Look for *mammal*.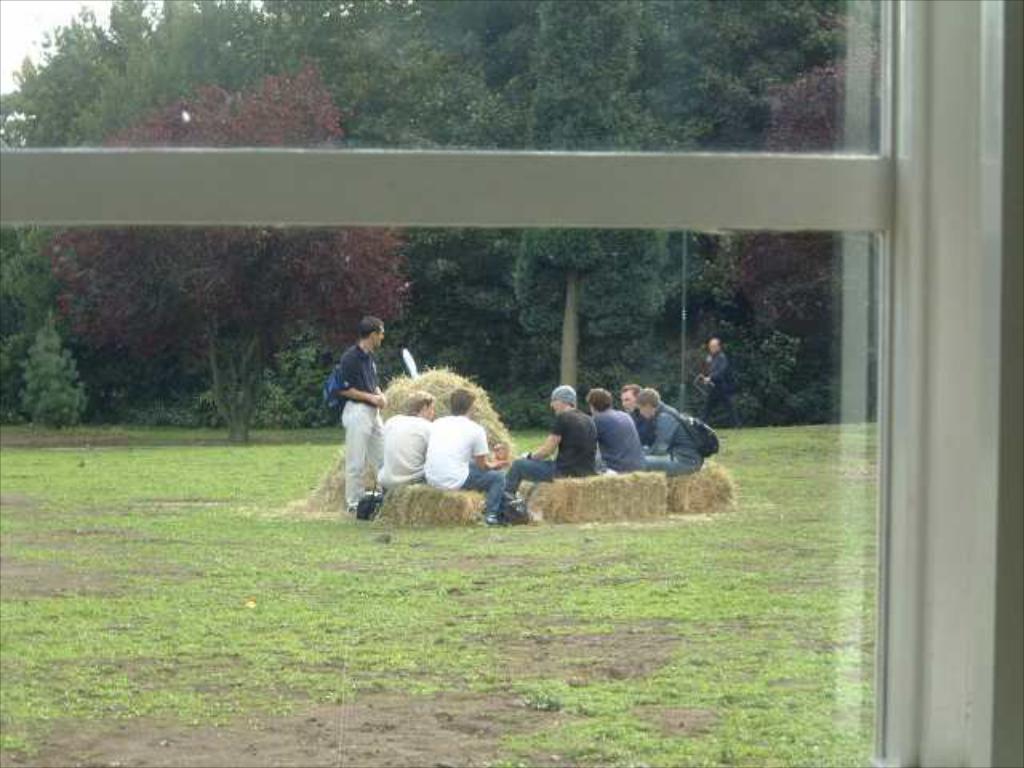
Found: bbox(379, 384, 434, 486).
